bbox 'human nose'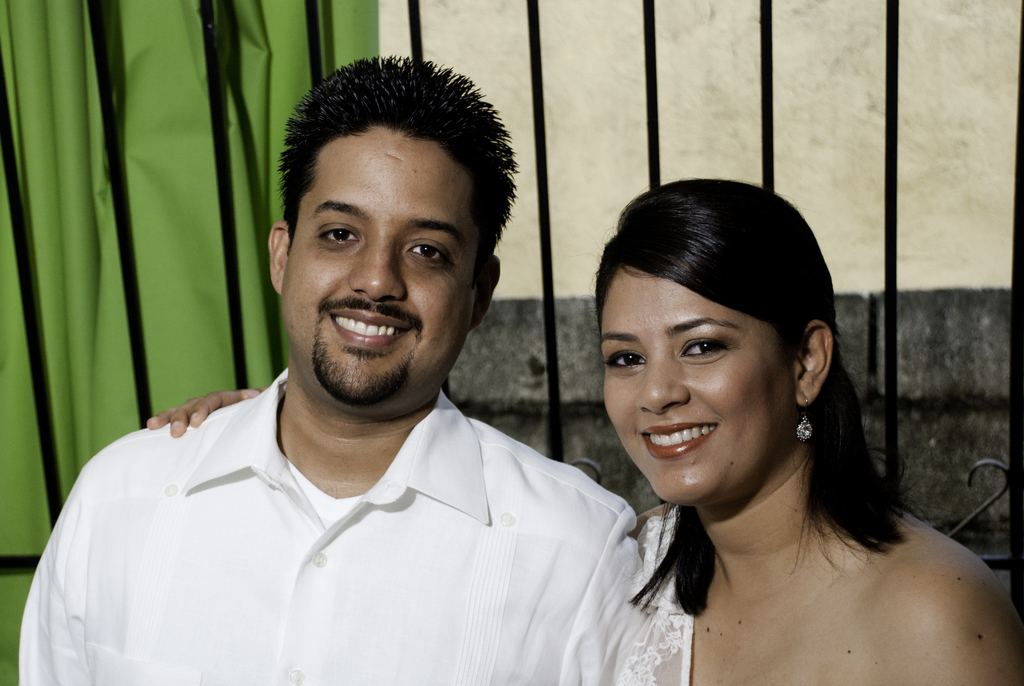
x1=632, y1=353, x2=692, y2=416
